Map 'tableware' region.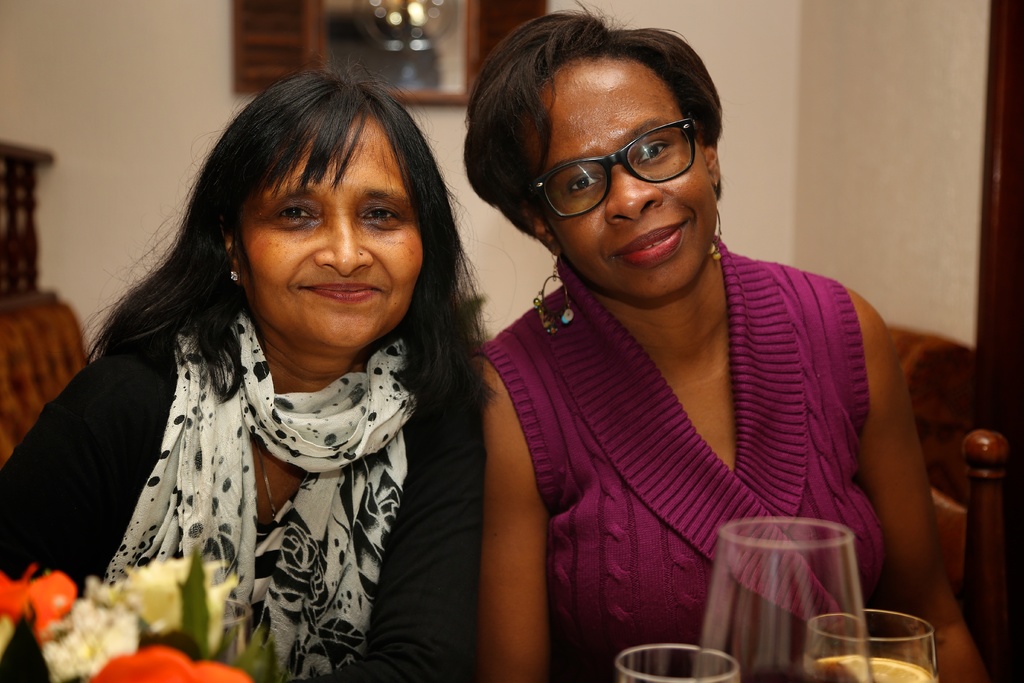
Mapped to bbox(806, 609, 945, 682).
